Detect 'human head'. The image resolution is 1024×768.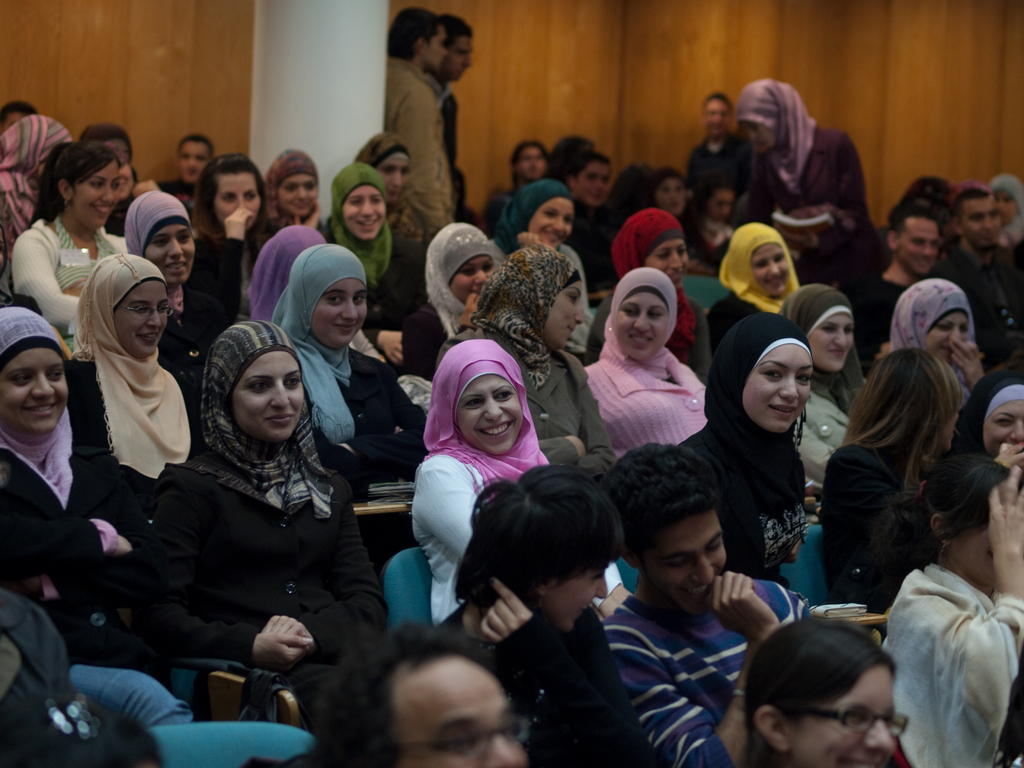
x1=324, y1=641, x2=531, y2=767.
